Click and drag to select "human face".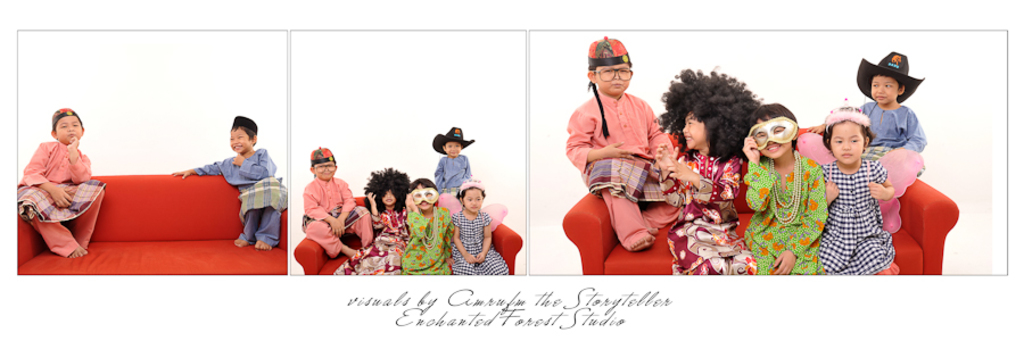
Selection: 51 115 81 142.
